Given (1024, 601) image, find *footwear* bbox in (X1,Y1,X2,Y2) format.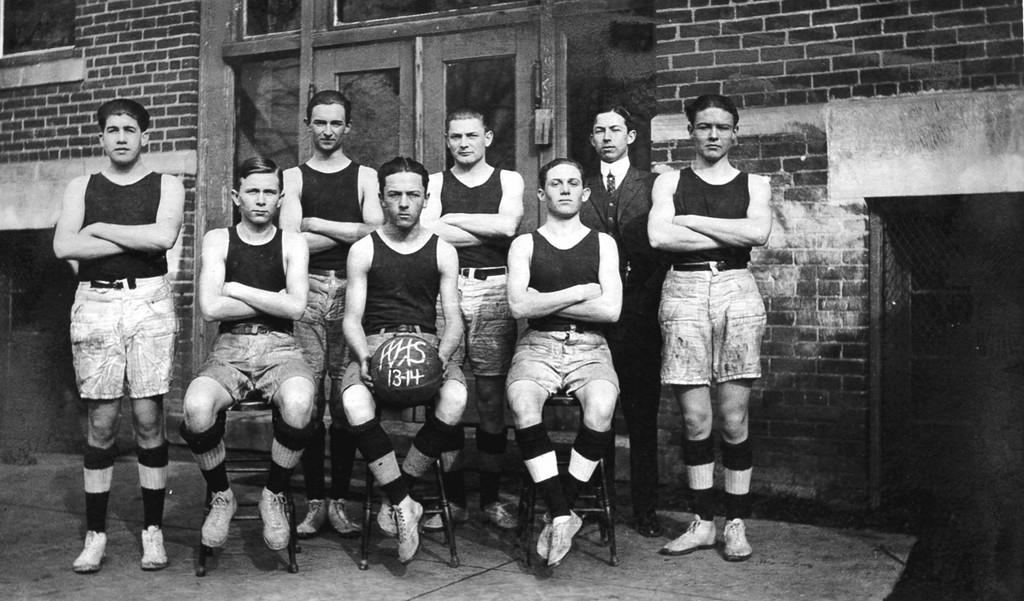
(534,517,550,563).
